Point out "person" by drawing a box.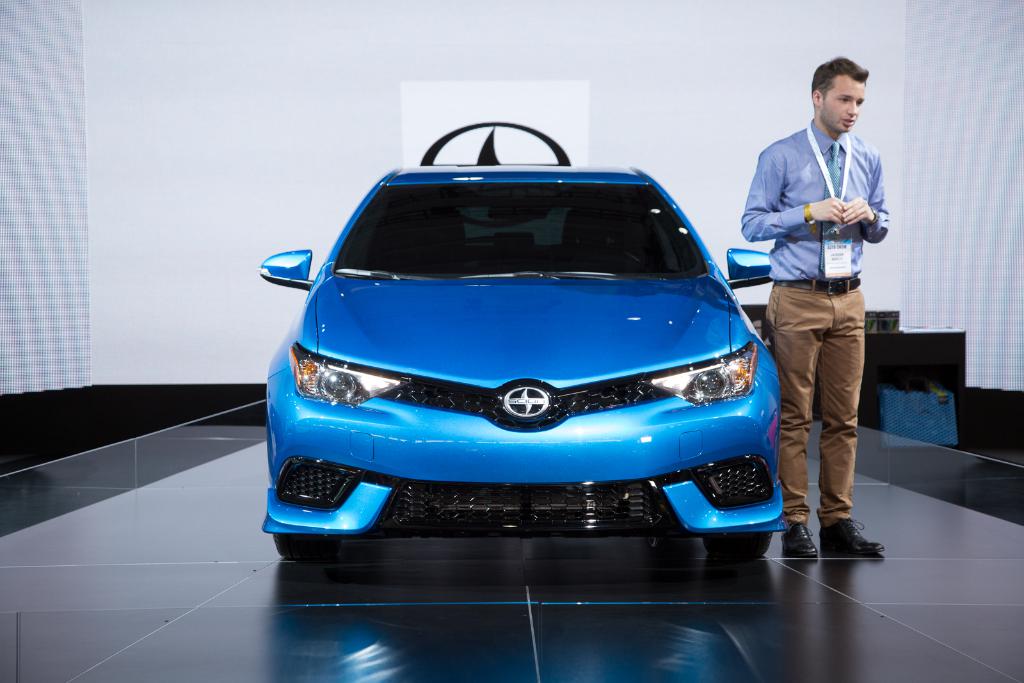
Rect(751, 50, 890, 556).
